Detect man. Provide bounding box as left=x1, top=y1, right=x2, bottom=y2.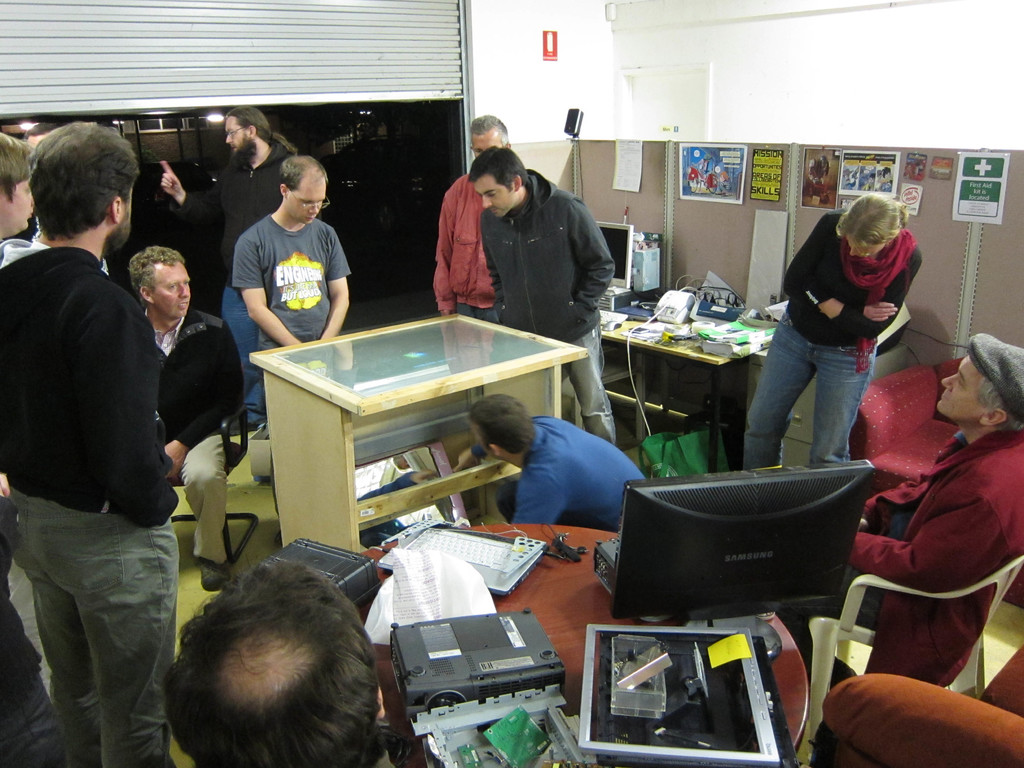
left=231, top=155, right=350, bottom=348.
